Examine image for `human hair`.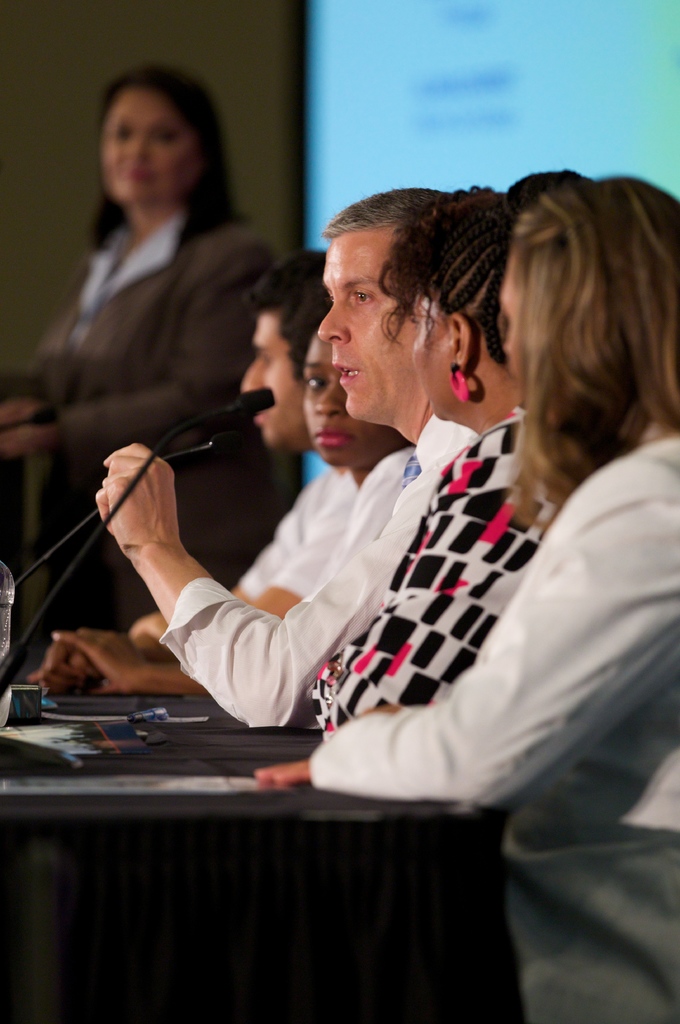
Examination result: box=[269, 269, 336, 387].
